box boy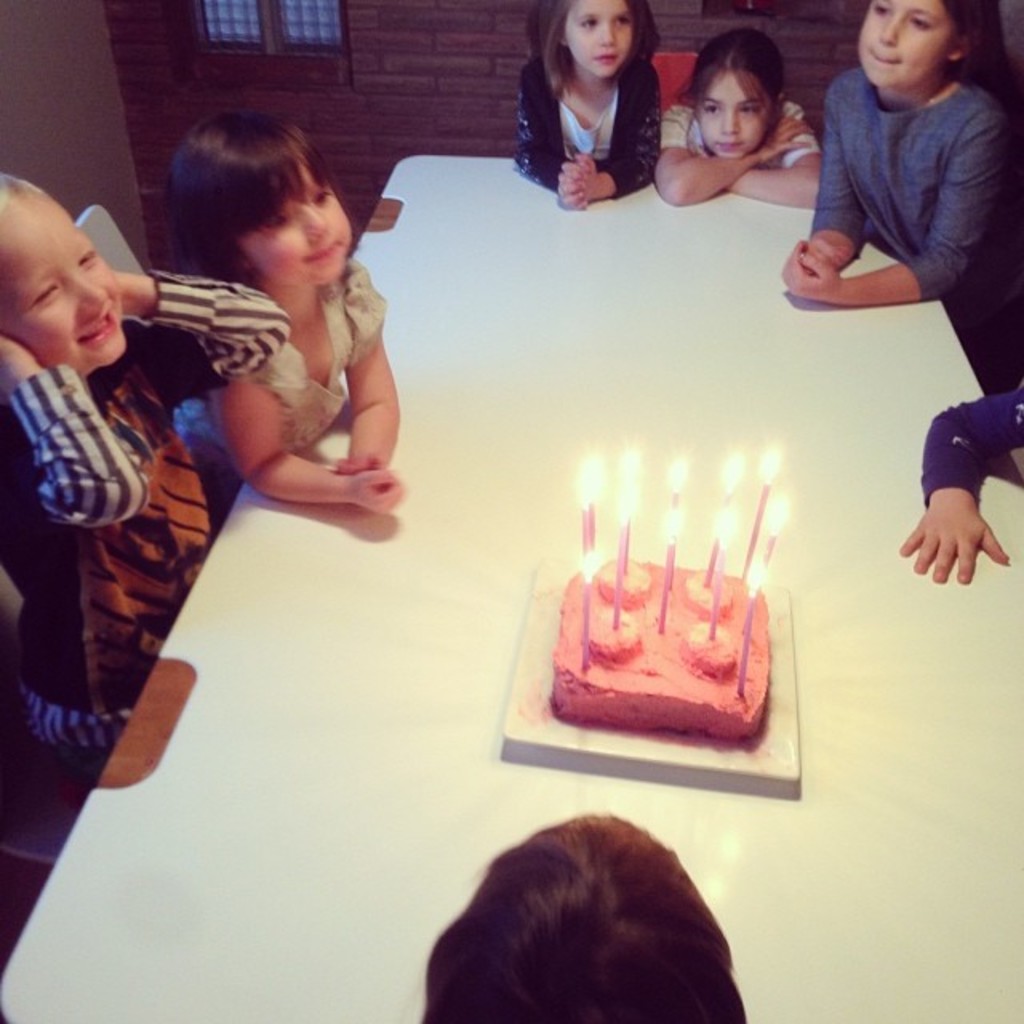
<region>0, 149, 310, 894</region>
